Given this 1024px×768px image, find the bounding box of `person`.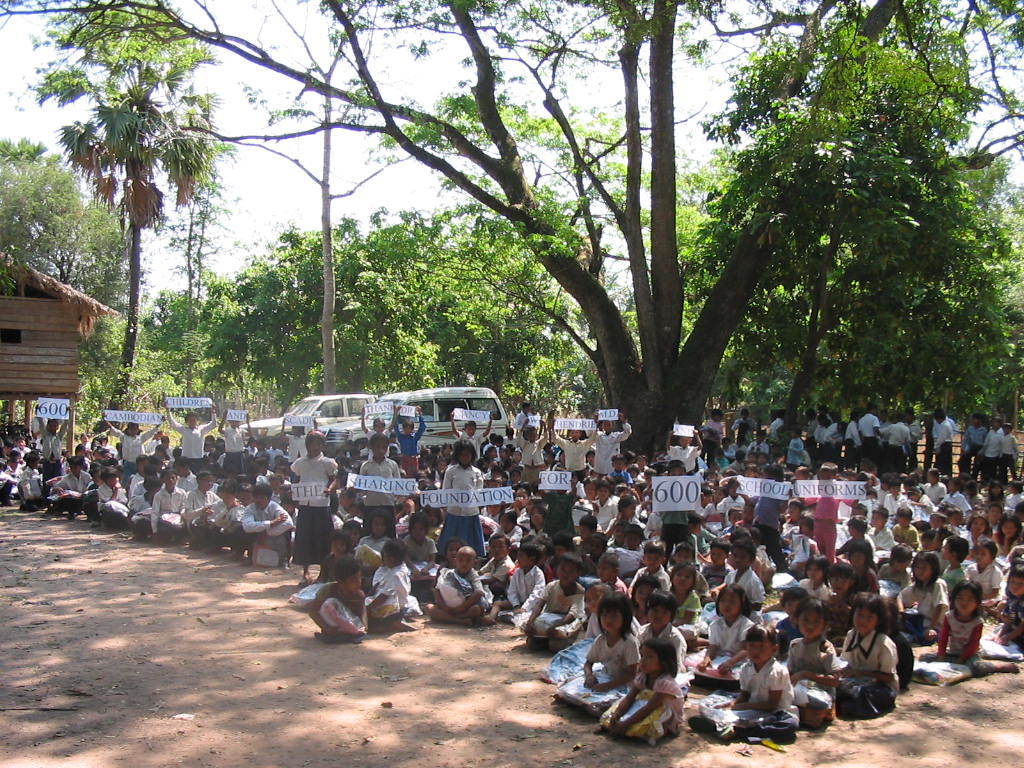
bbox(784, 424, 816, 463).
